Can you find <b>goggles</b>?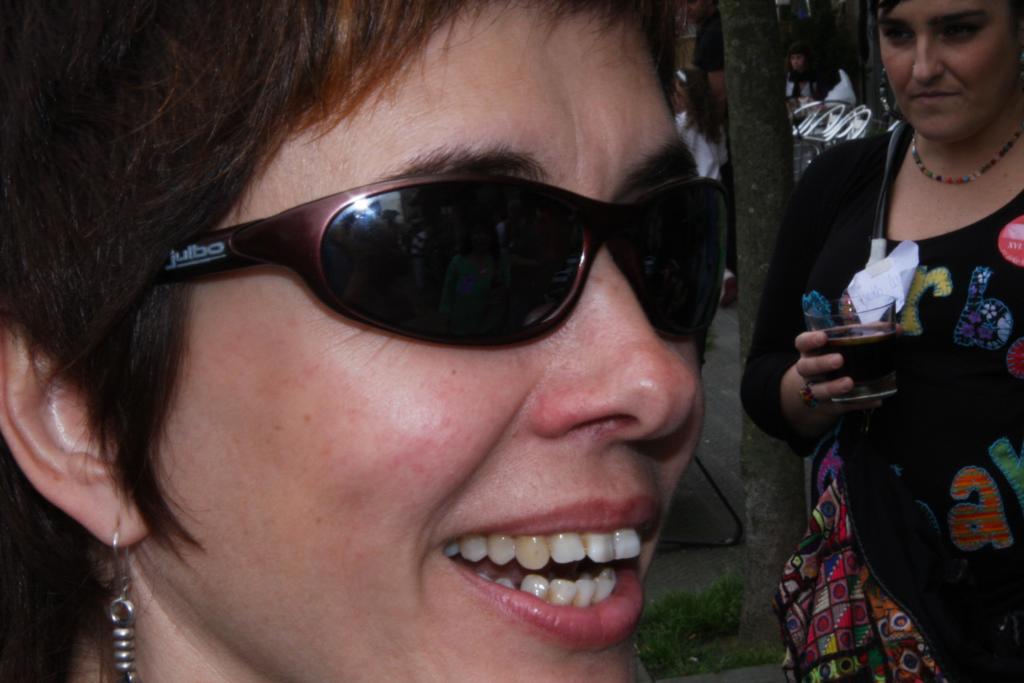
Yes, bounding box: 152/174/746/347.
